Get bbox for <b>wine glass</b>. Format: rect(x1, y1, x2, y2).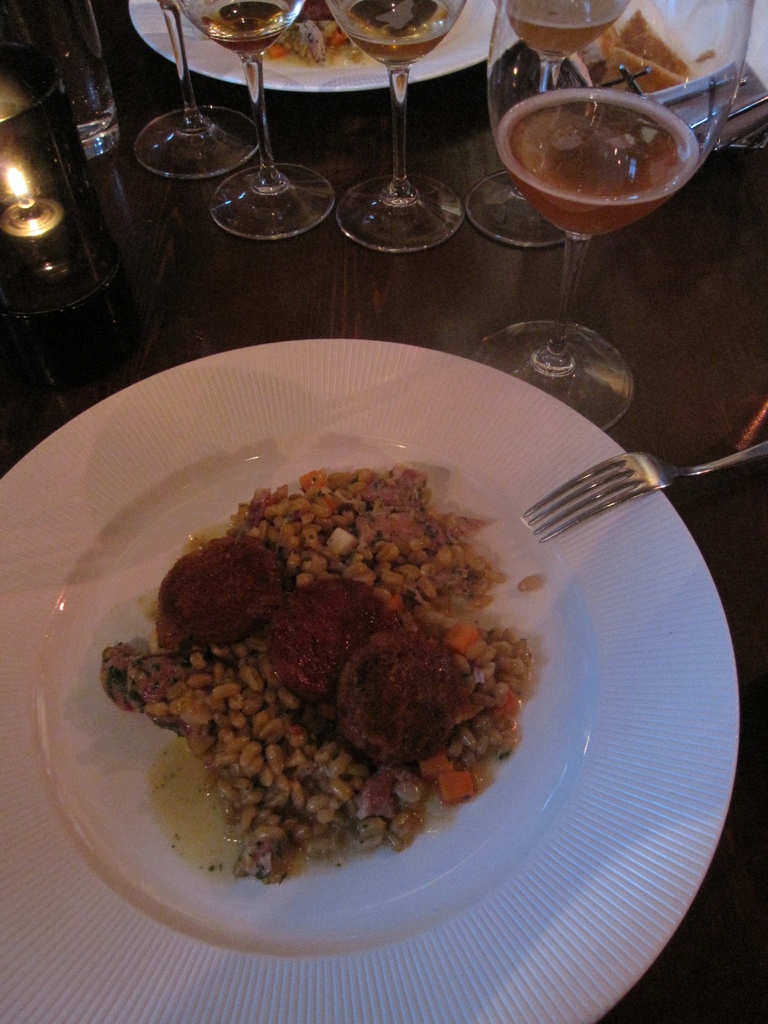
rect(470, 0, 755, 433).
